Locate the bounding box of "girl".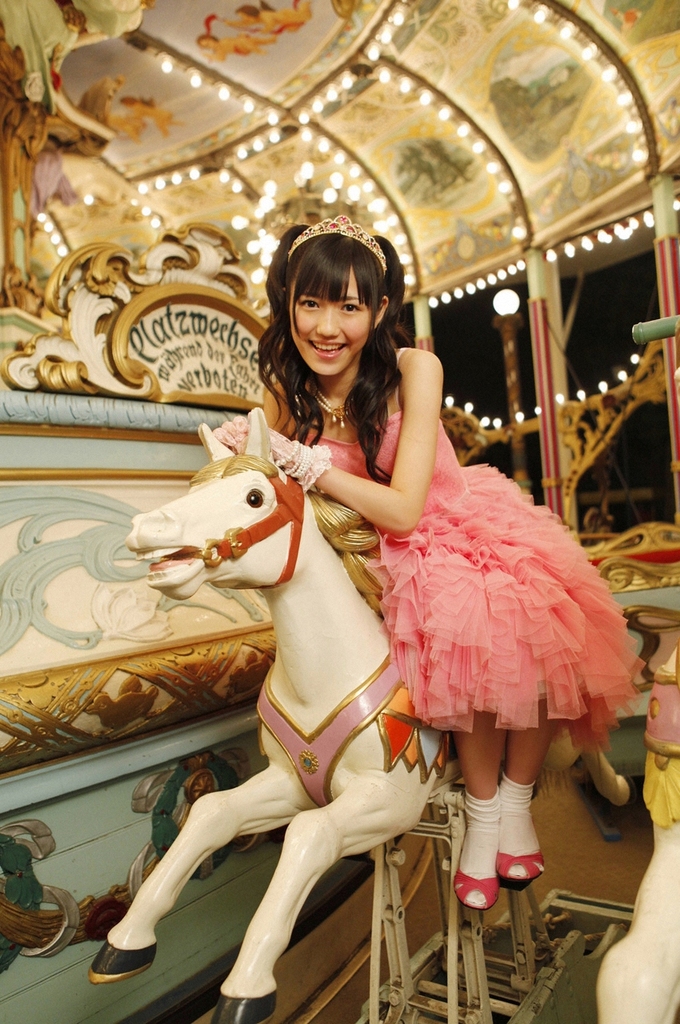
Bounding box: locate(213, 216, 644, 913).
